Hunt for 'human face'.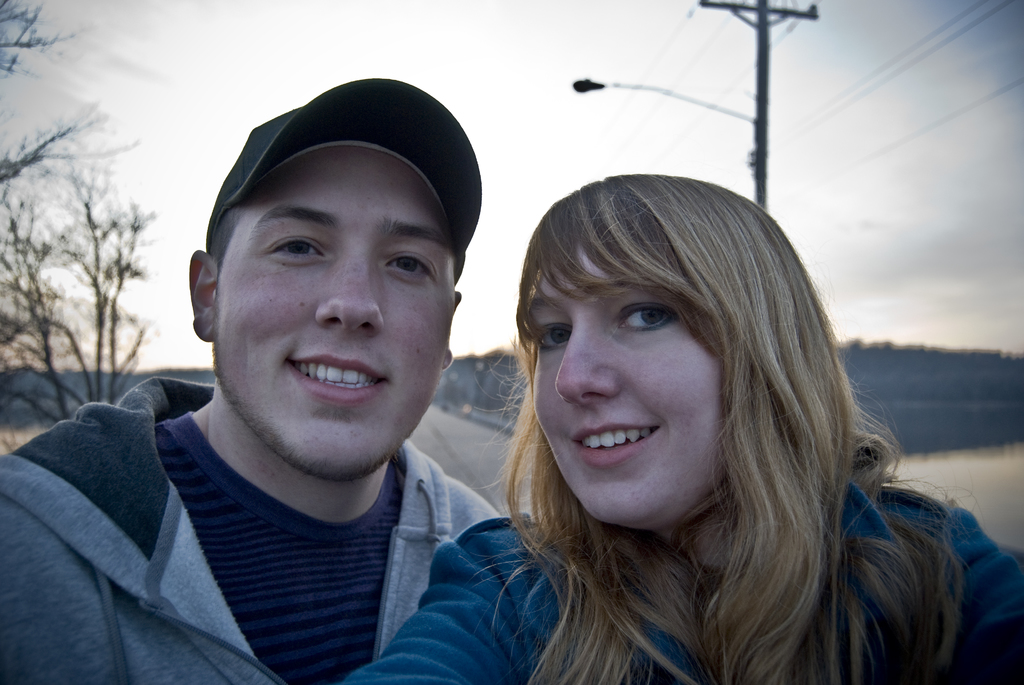
Hunted down at crop(209, 138, 456, 478).
